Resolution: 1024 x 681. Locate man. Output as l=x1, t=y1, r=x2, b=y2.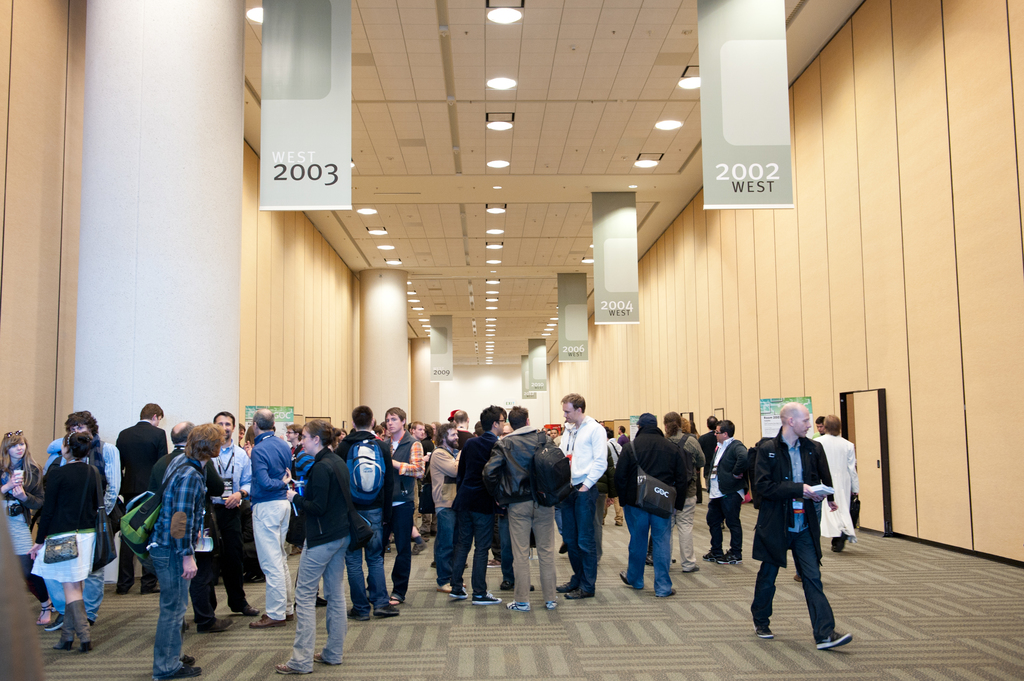
l=378, t=410, r=425, b=605.
